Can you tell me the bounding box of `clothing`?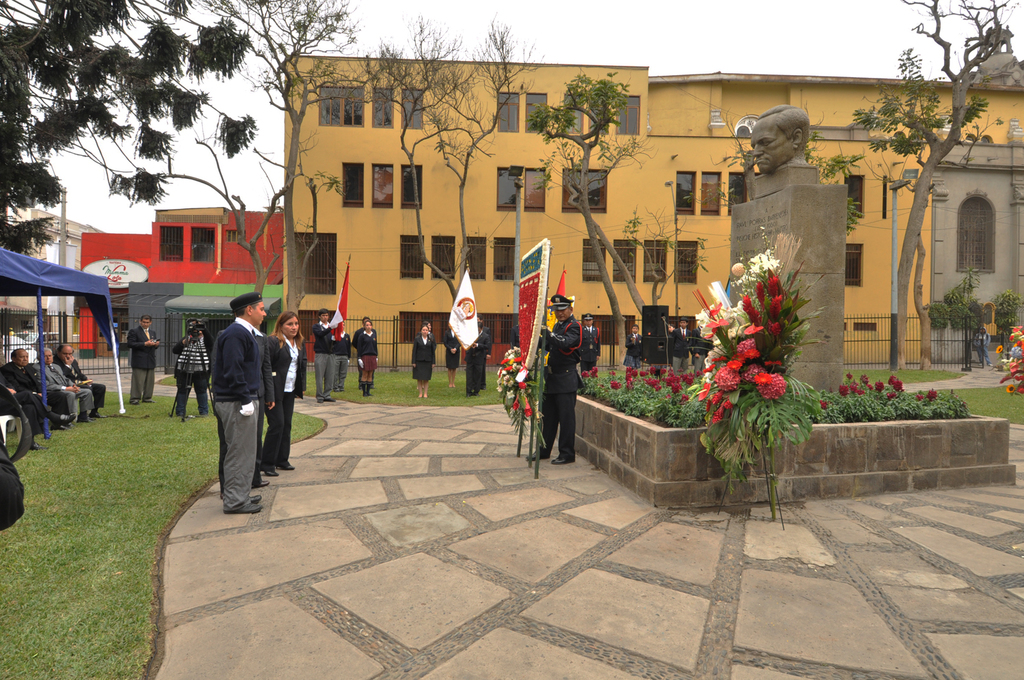
63,356,104,403.
